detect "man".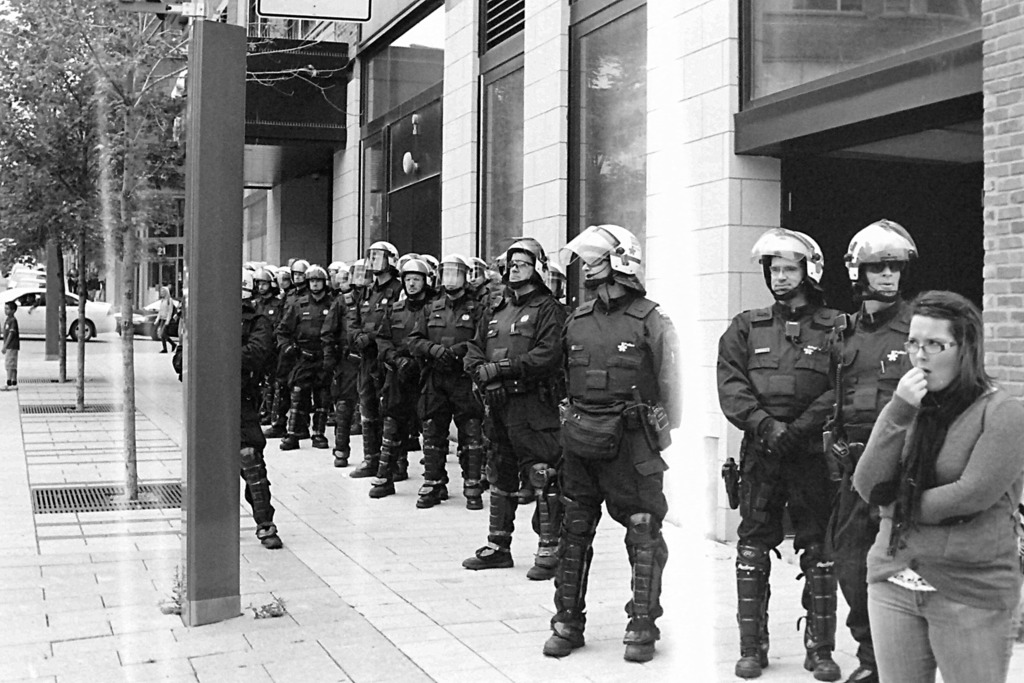
Detected at (x1=830, y1=213, x2=924, y2=682).
